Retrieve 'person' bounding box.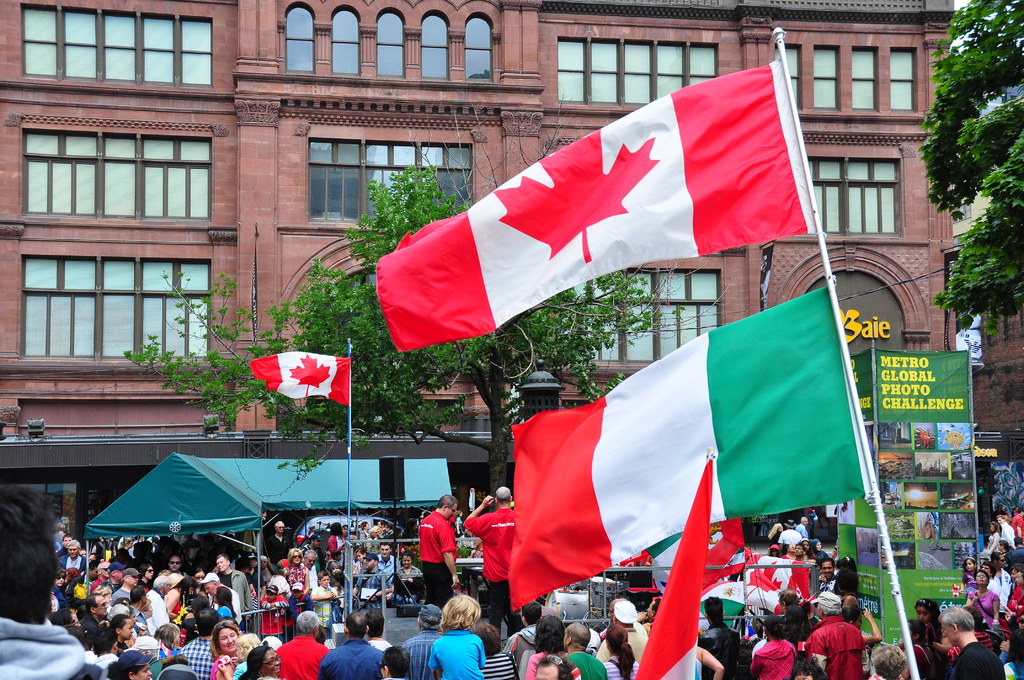
Bounding box: crop(524, 613, 580, 679).
